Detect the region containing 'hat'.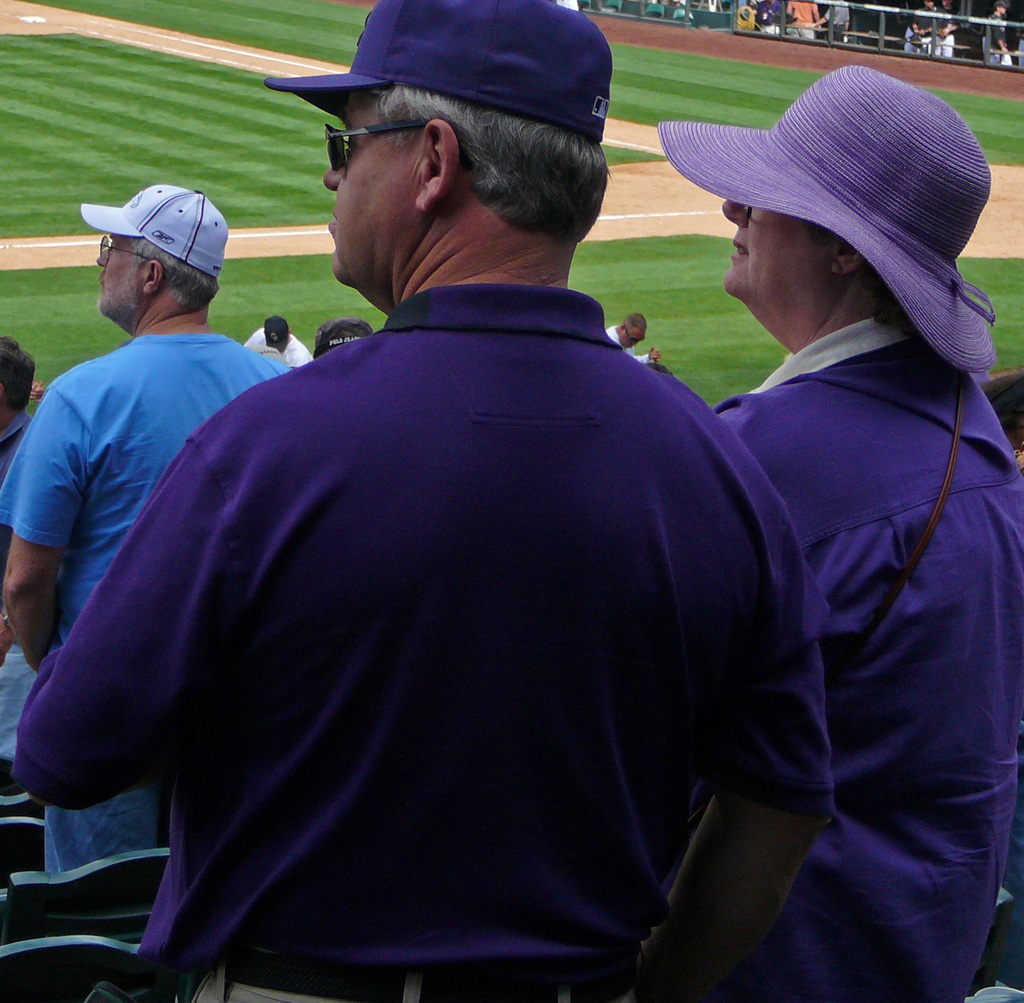
[264,0,611,144].
